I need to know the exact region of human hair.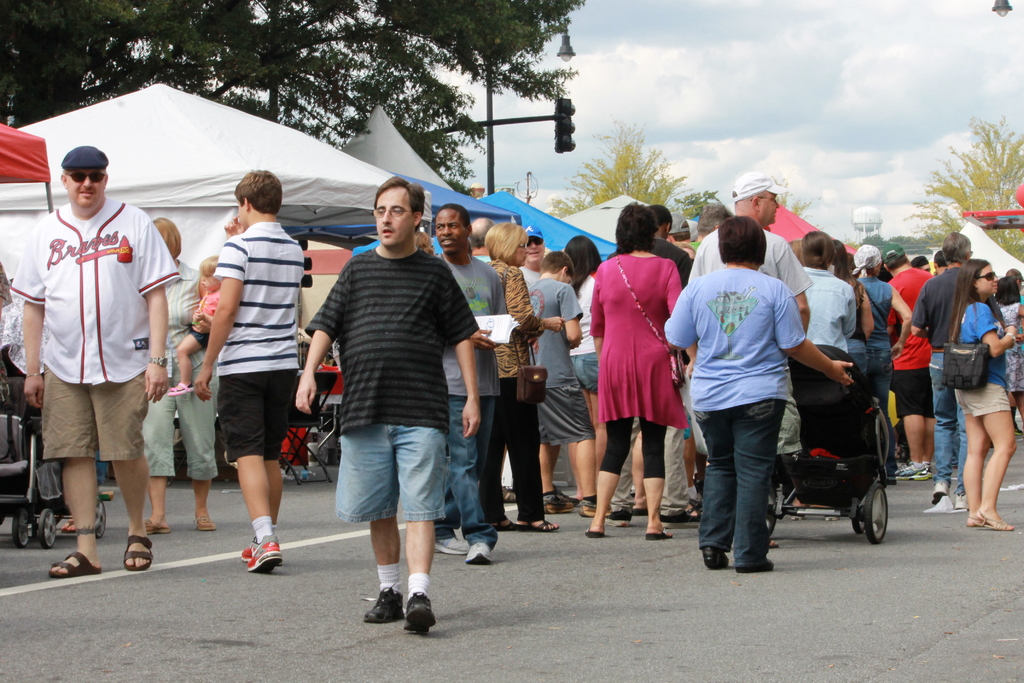
Region: 995/276/1020/304.
